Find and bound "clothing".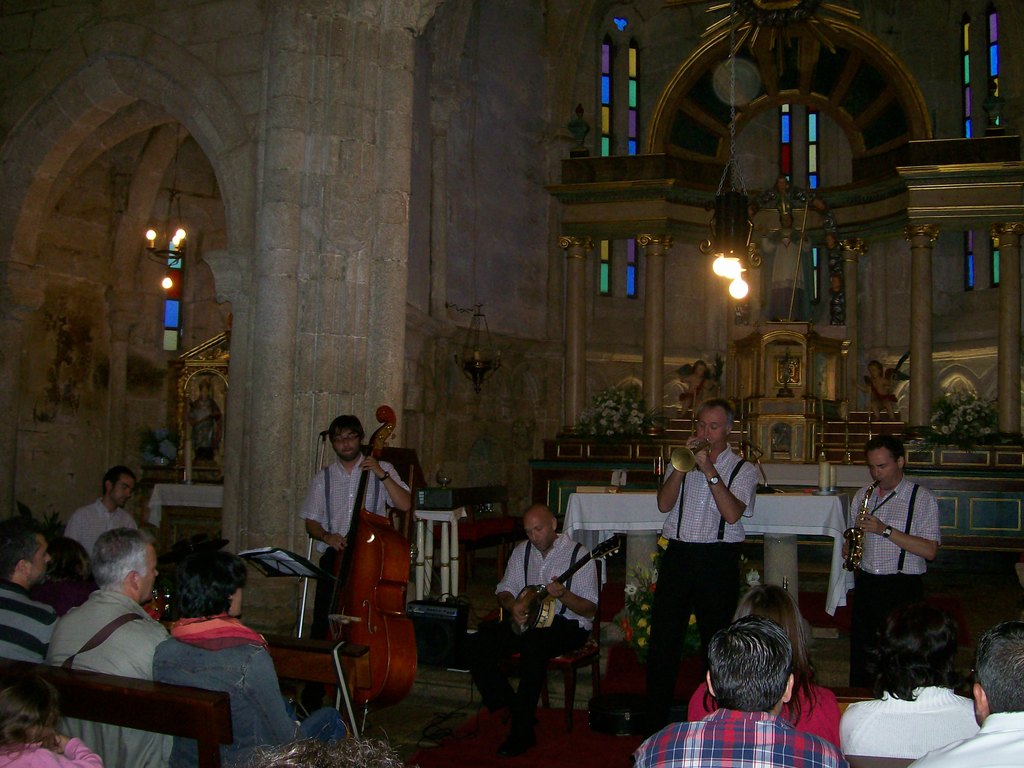
Bound: [627, 708, 849, 767].
